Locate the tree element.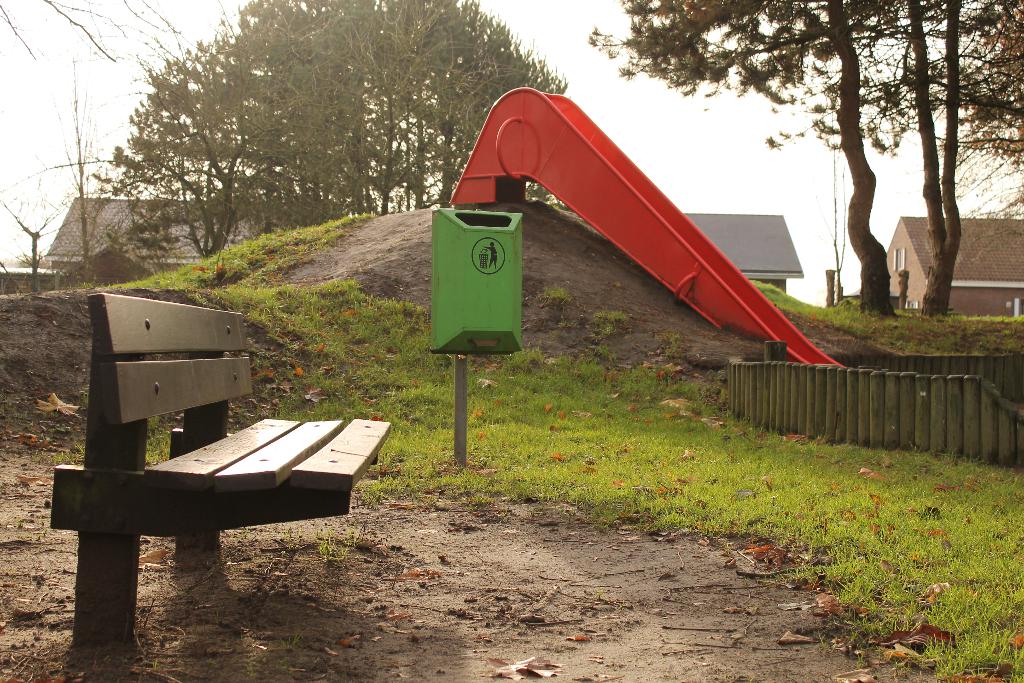
Element bbox: (589, 1, 964, 322).
